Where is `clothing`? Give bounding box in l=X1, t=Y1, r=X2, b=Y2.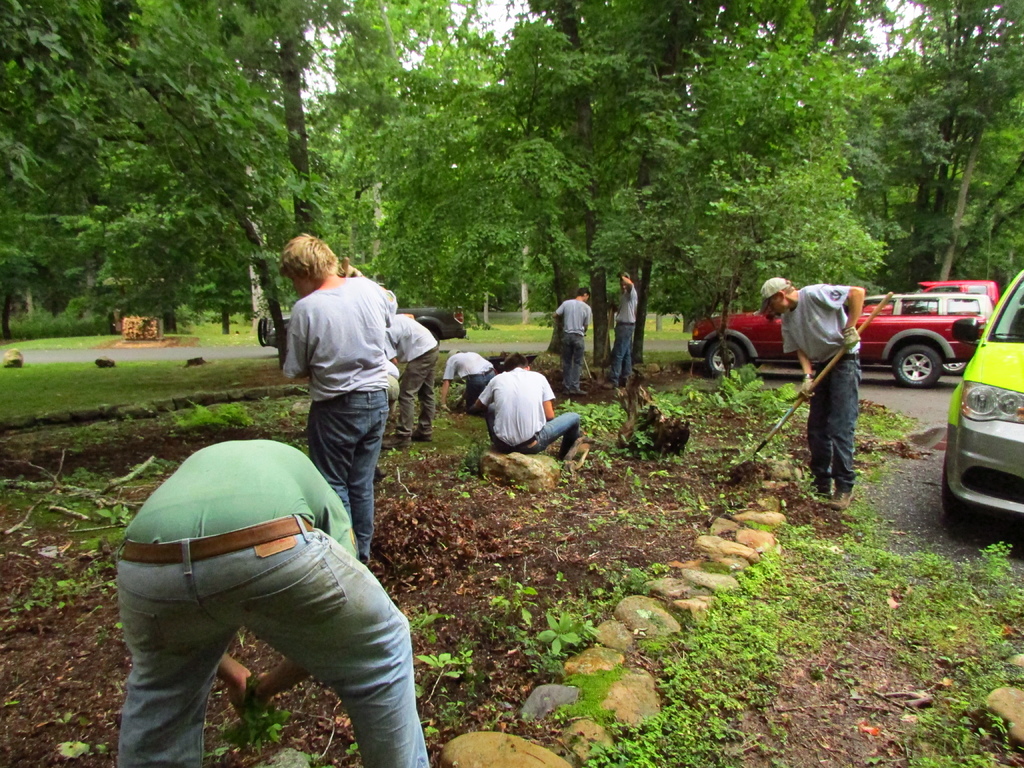
l=439, t=352, r=494, b=404.
